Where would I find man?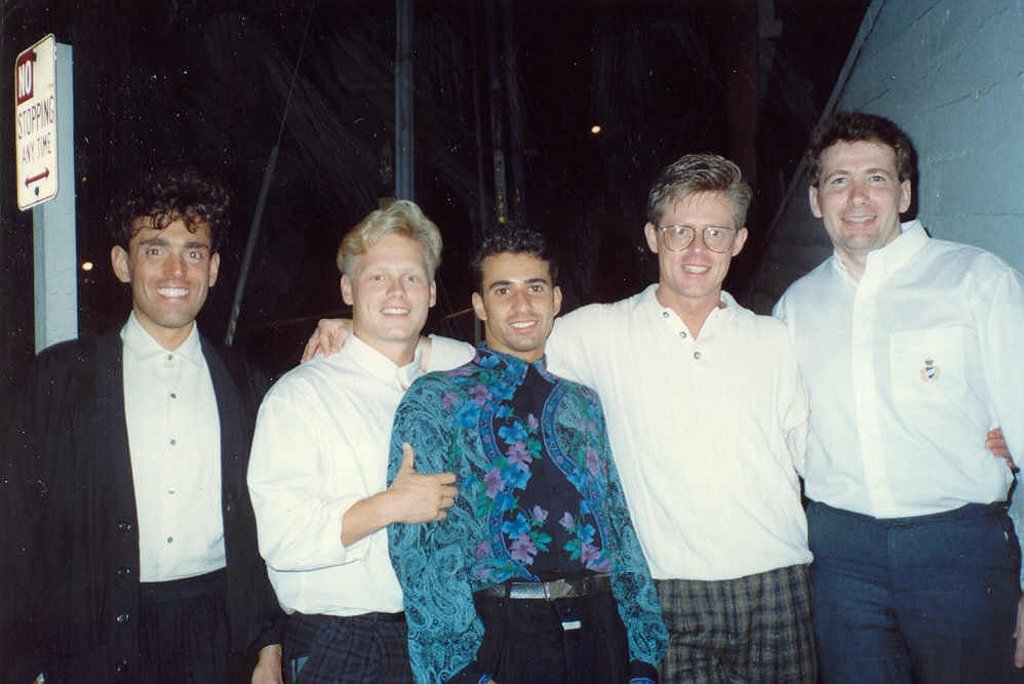
At 240 203 460 683.
